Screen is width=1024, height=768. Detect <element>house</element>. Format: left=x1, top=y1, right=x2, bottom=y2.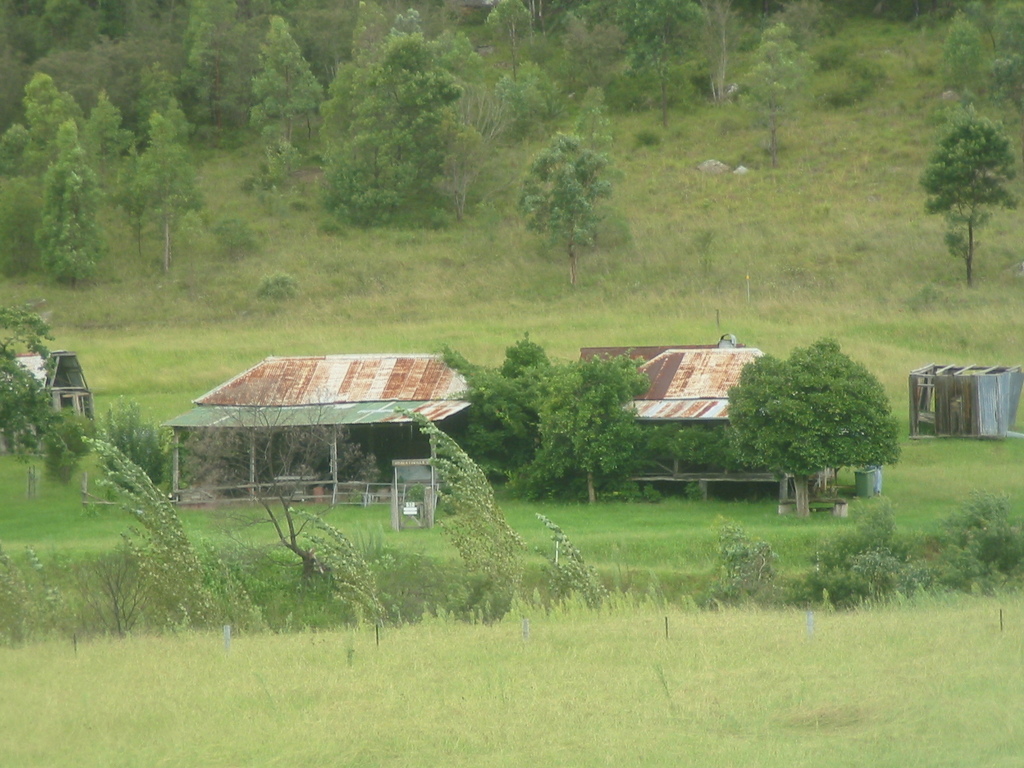
left=572, top=338, right=830, bottom=487.
